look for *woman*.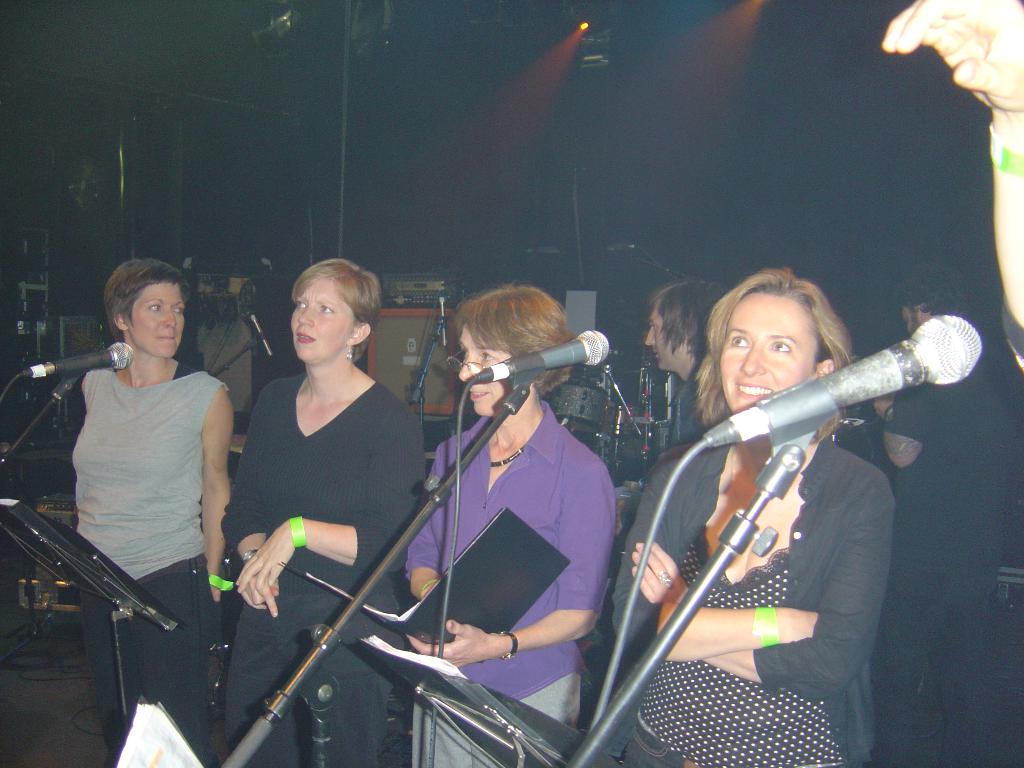
Found: [400, 278, 622, 767].
